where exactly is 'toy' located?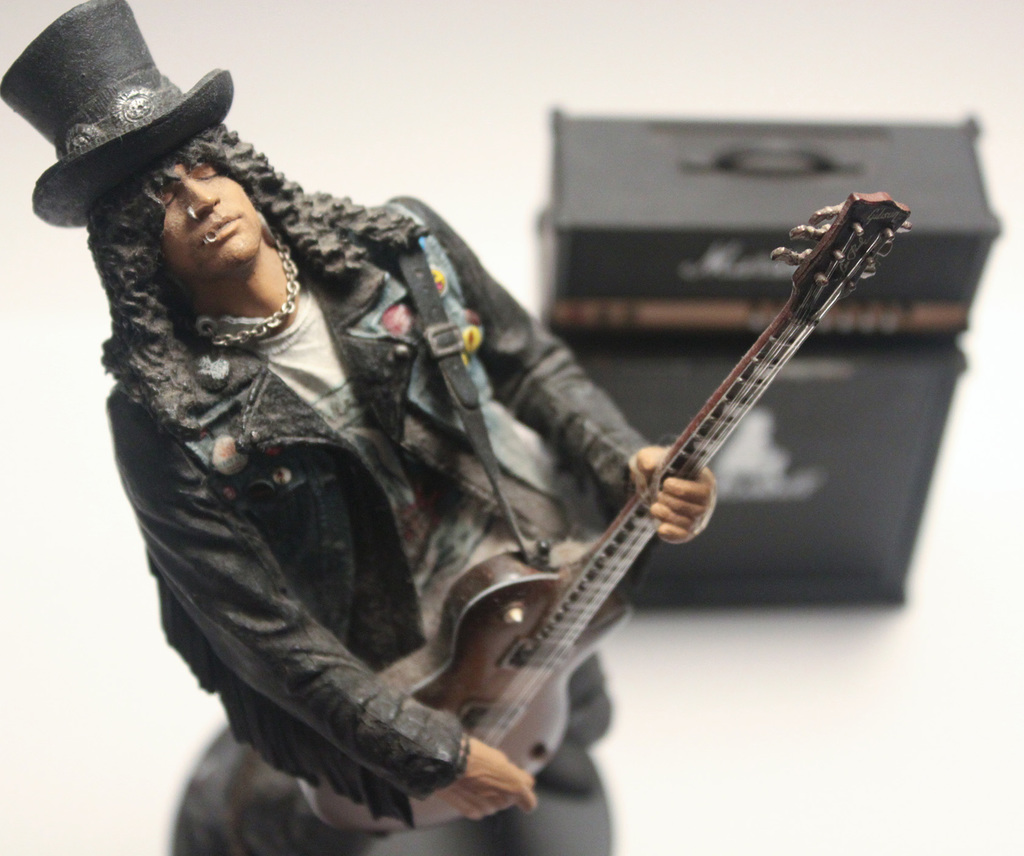
Its bounding box is 295 193 906 834.
